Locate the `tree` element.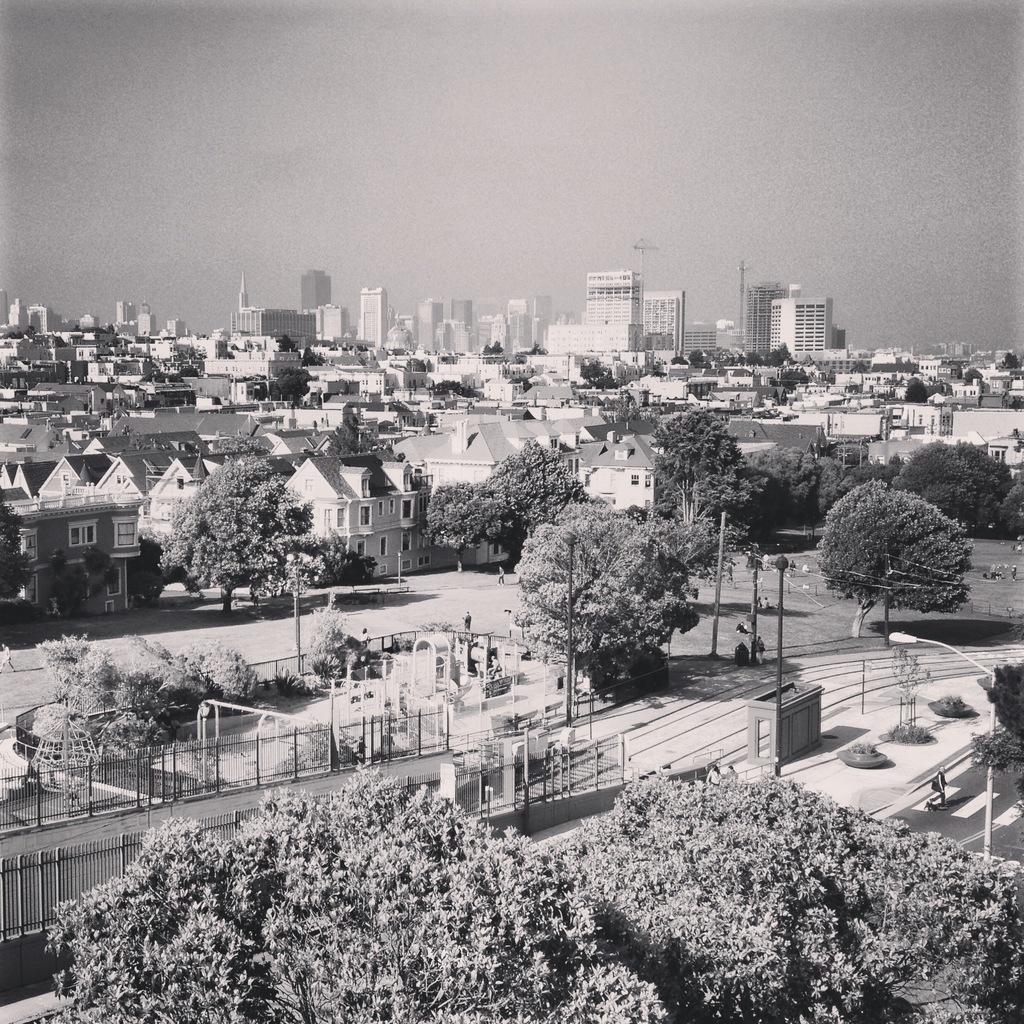
Element bbox: 312/606/375/685.
